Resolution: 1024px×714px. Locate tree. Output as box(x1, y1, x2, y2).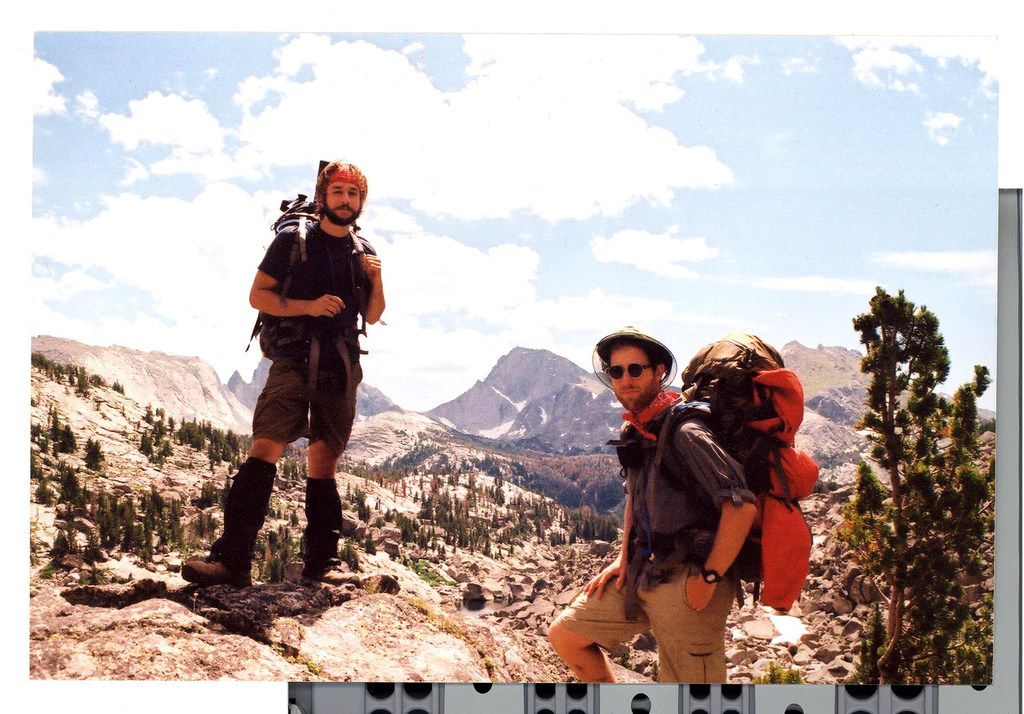
box(788, 669, 808, 686).
